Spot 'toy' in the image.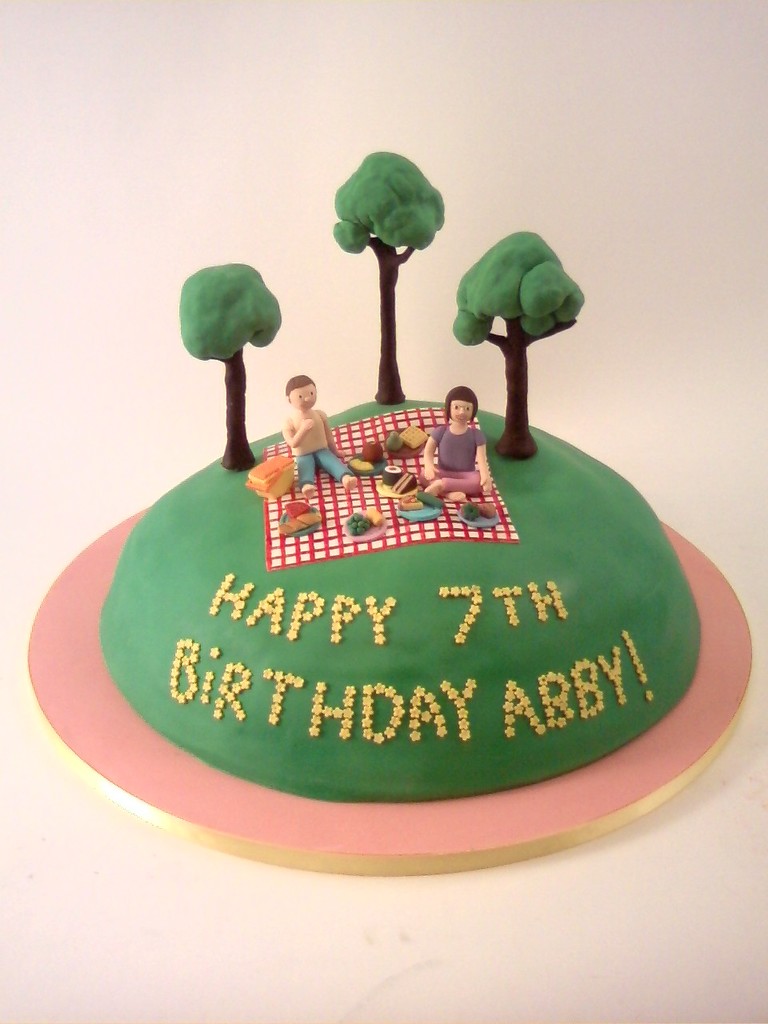
'toy' found at box=[170, 250, 282, 474].
